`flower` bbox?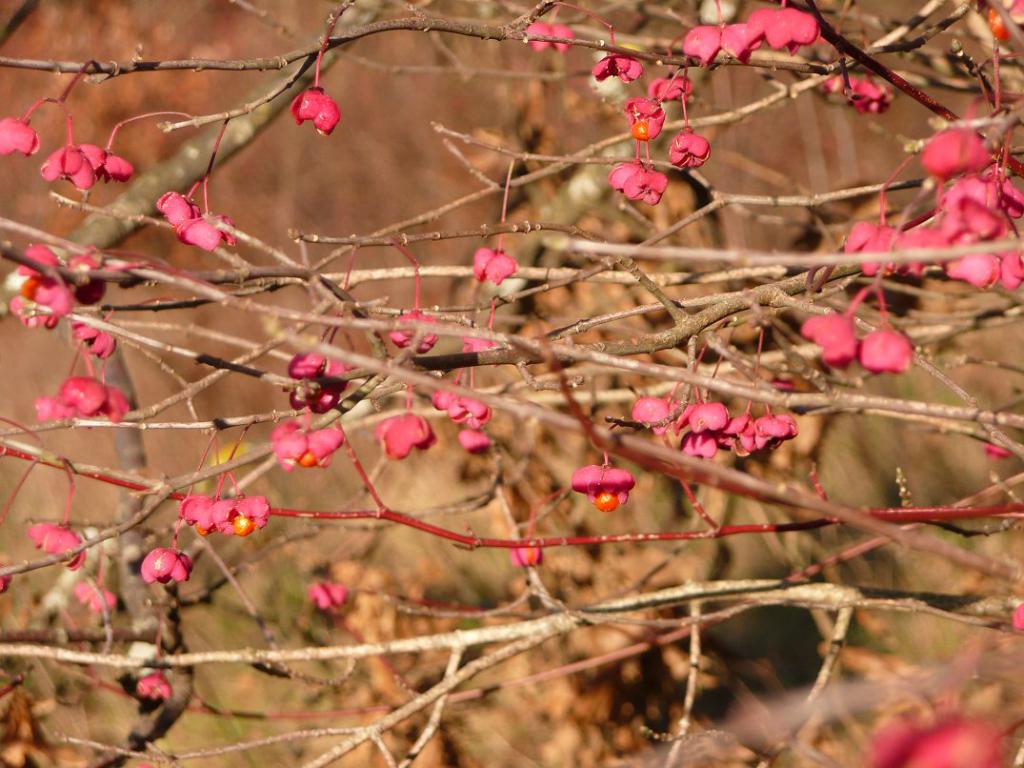
{"left": 385, "top": 413, "right": 438, "bottom": 464}
